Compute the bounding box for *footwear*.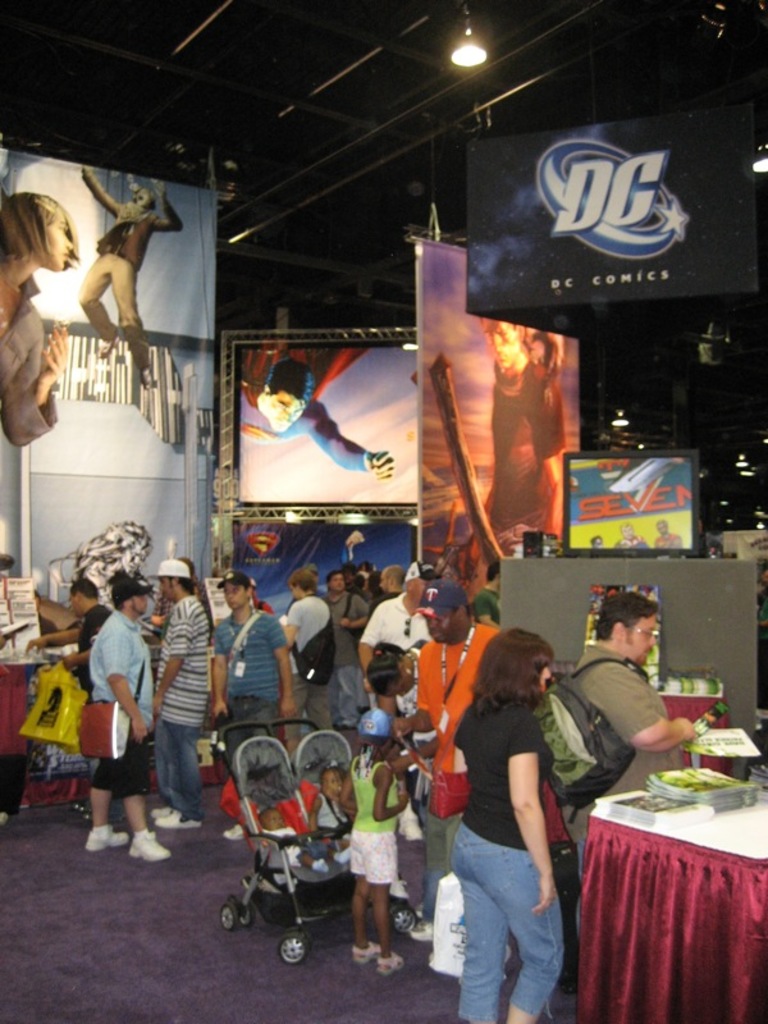
<box>348,942,383,960</box>.
